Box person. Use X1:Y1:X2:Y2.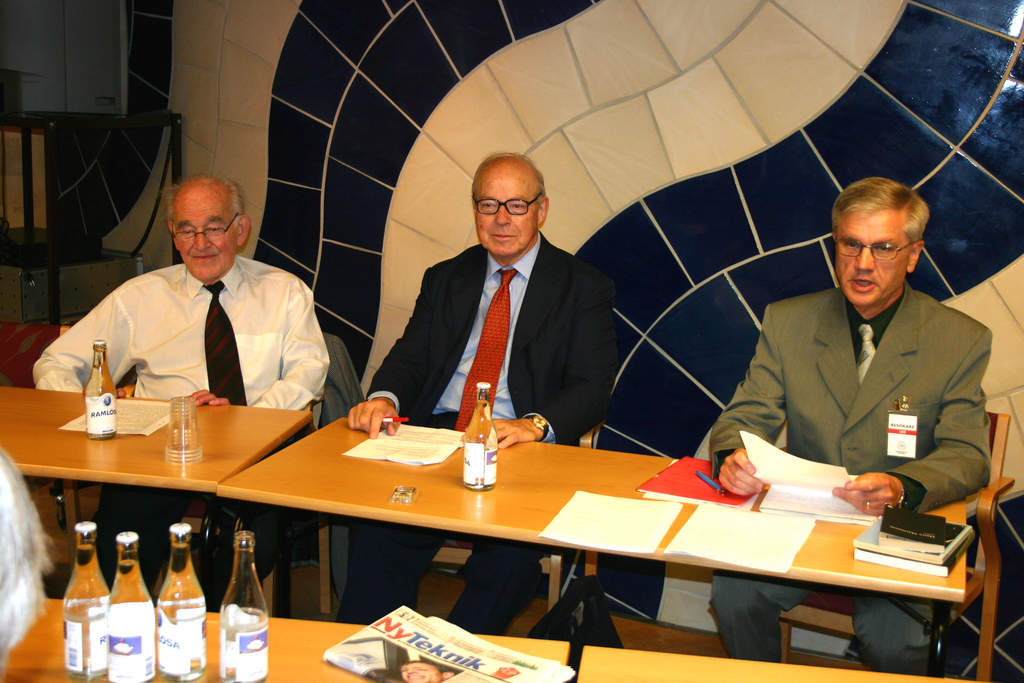
24:176:322:608.
